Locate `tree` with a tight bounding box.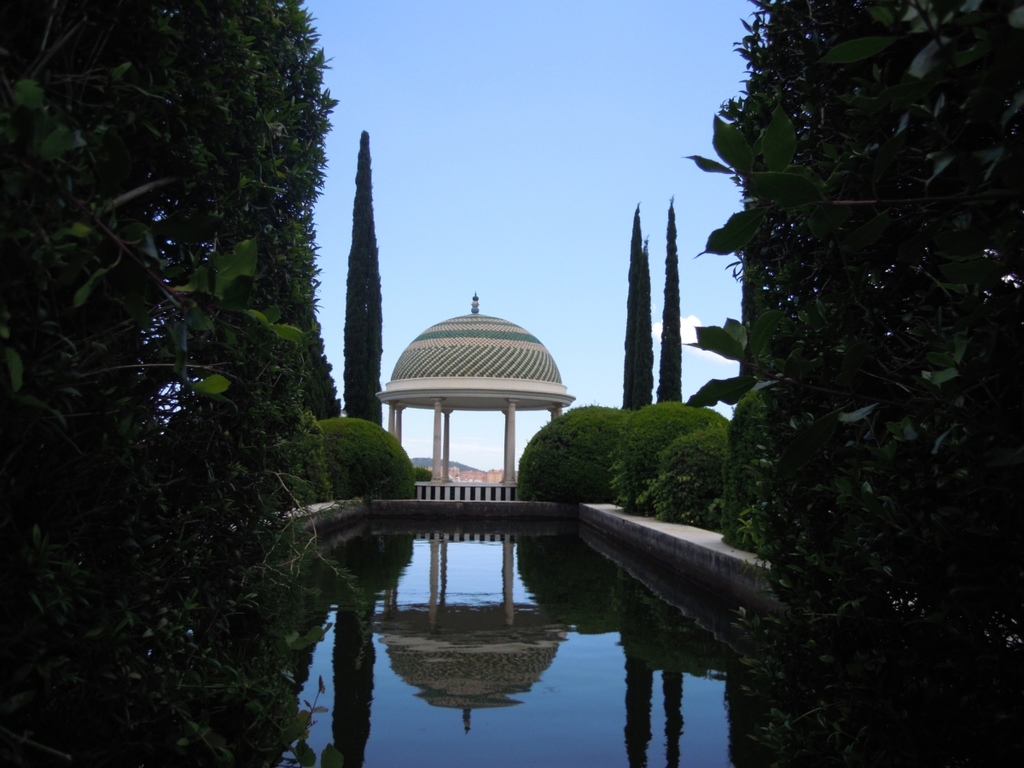
bbox=[660, 191, 680, 401].
